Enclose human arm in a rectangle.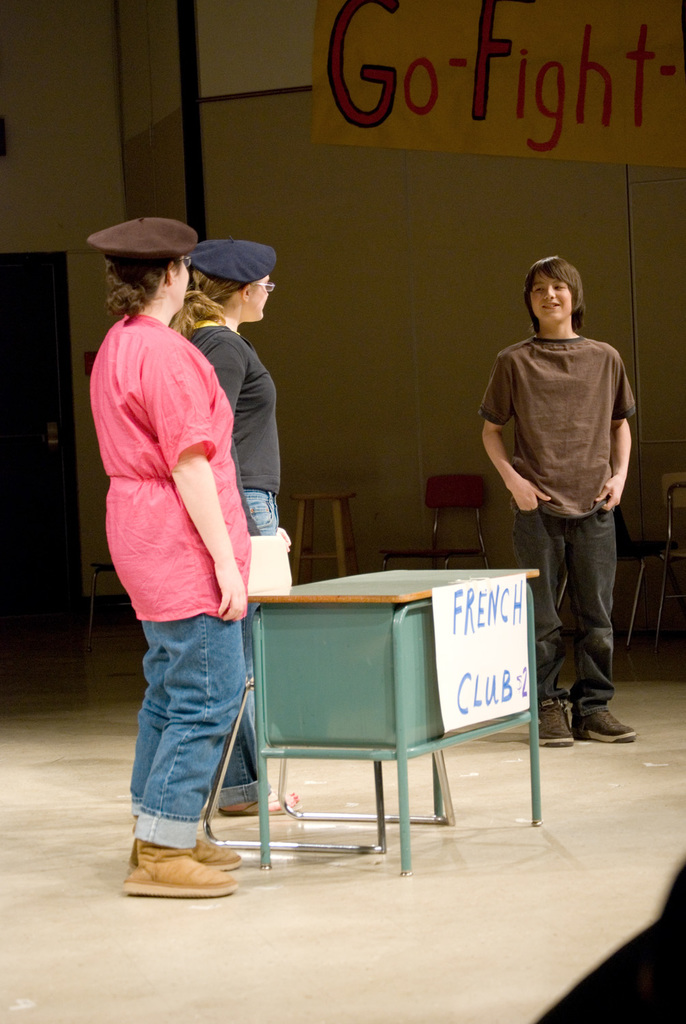
<region>106, 359, 241, 660</region>.
